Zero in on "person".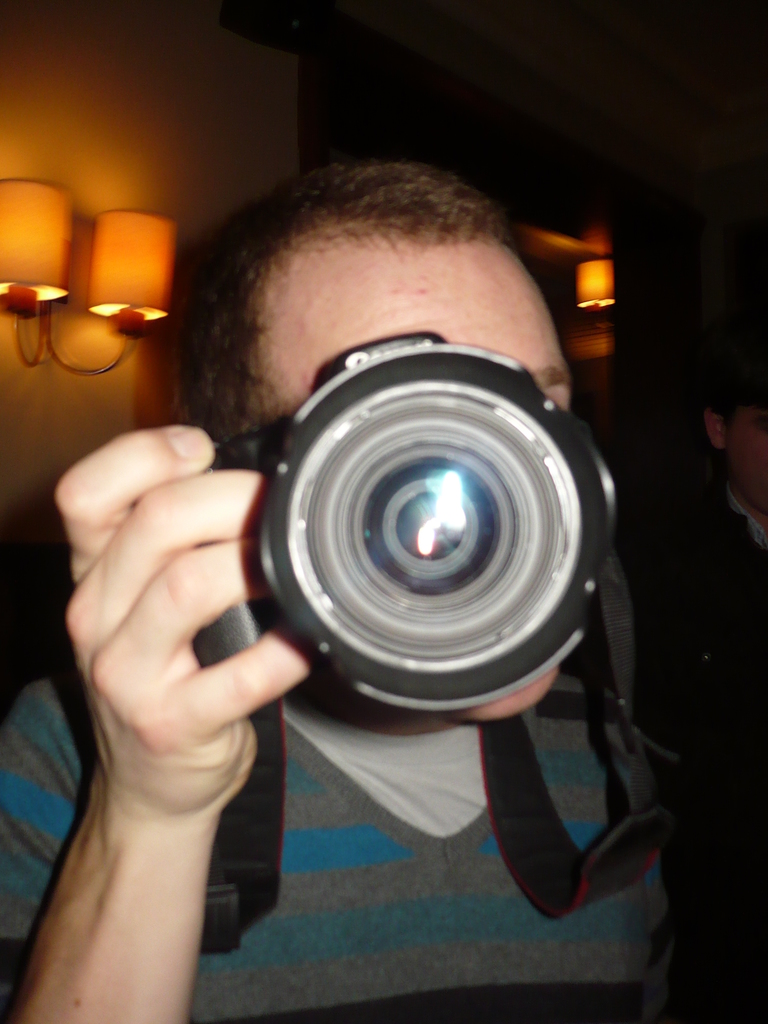
Zeroed in: l=663, t=344, r=767, b=693.
